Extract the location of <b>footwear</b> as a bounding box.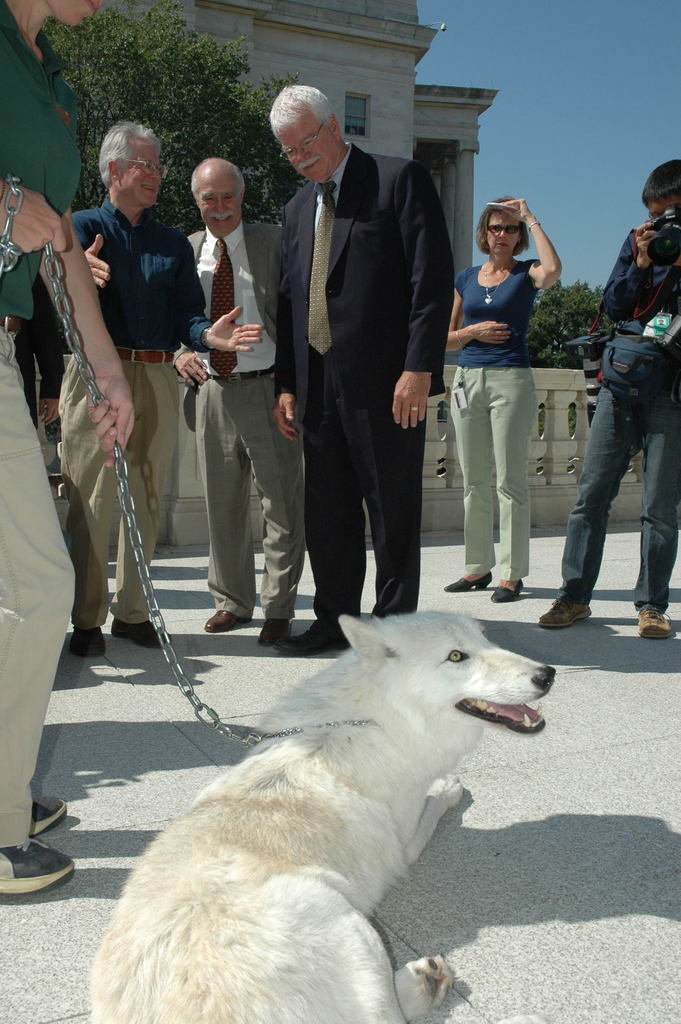
[x1=67, y1=623, x2=107, y2=655].
